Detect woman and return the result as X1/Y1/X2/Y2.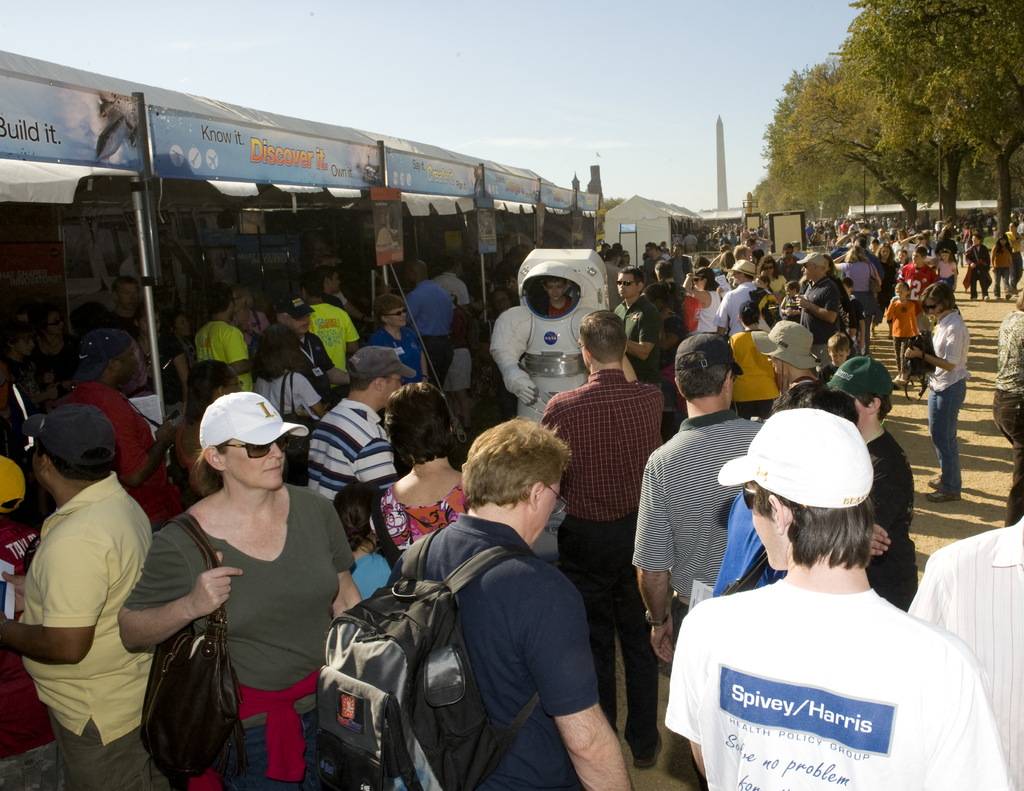
872/243/900/335.
